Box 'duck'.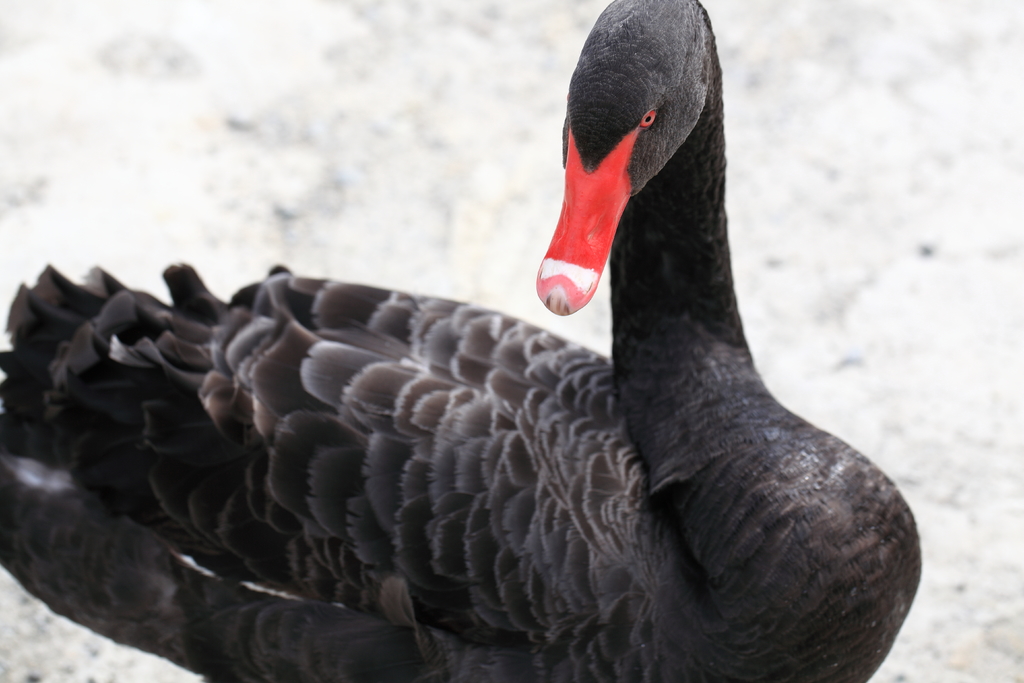
rect(36, 78, 931, 682).
